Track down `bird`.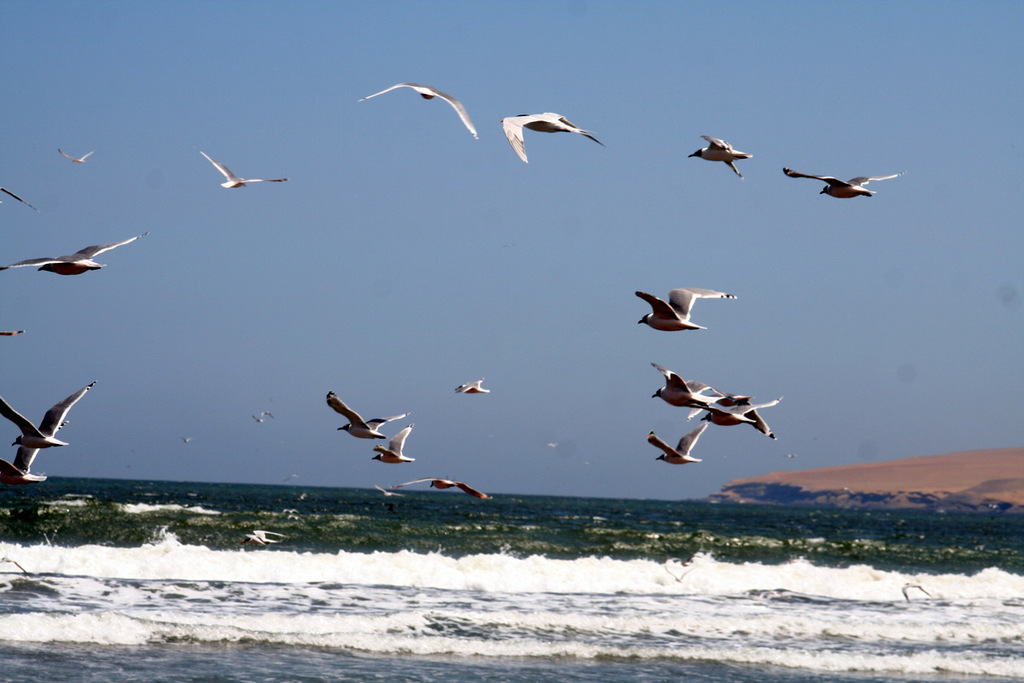
Tracked to left=658, top=563, right=686, bottom=581.
